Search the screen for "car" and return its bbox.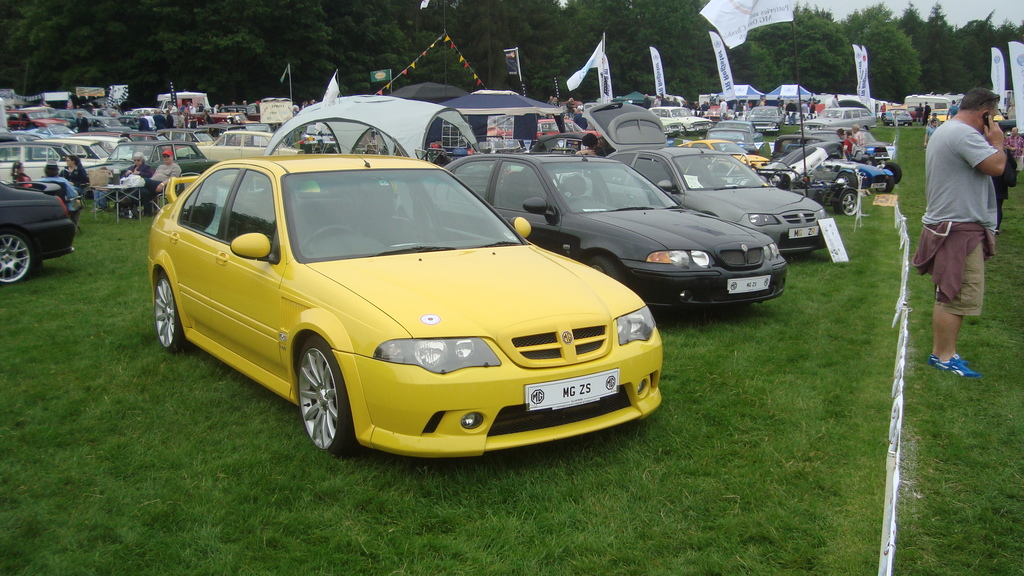
Found: 137/150/656/460.
